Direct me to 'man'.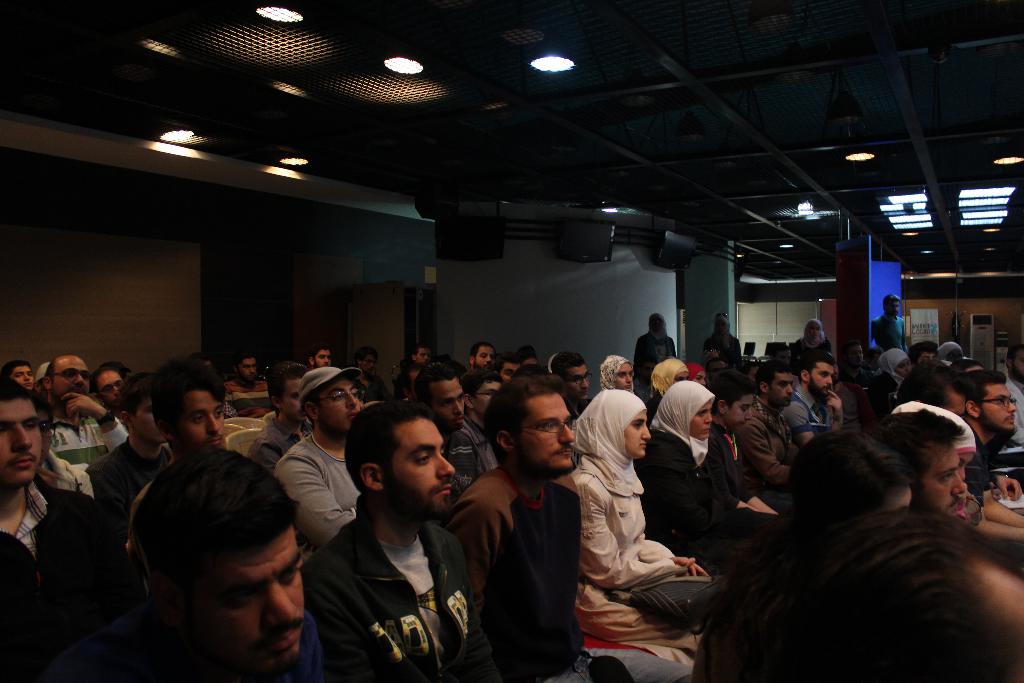
Direction: {"x1": 303, "y1": 409, "x2": 501, "y2": 682}.
